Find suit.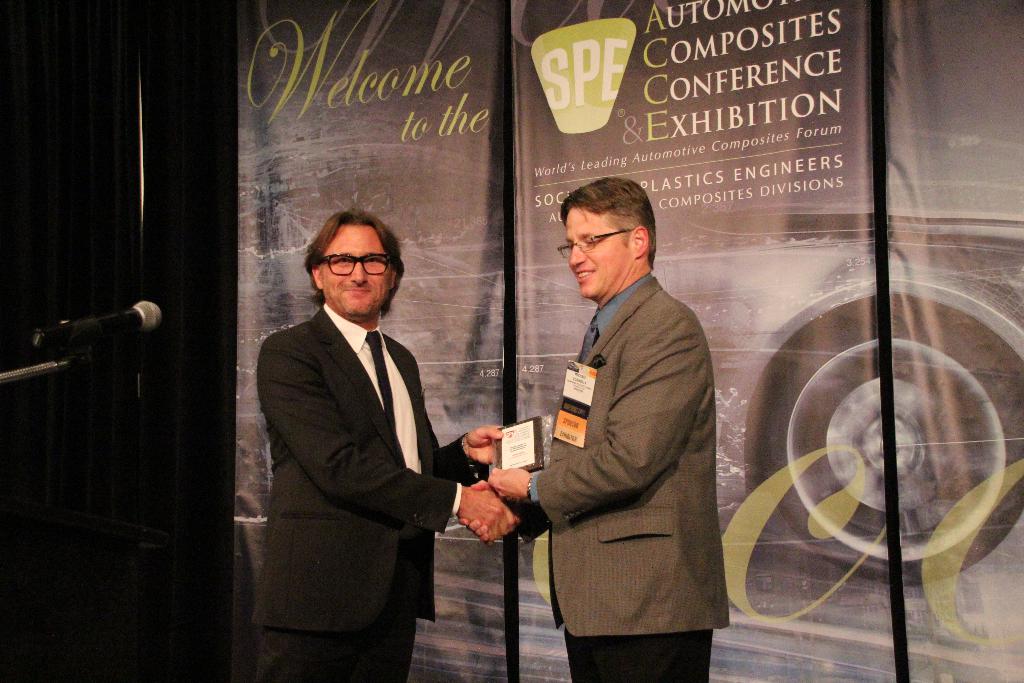
select_region(511, 274, 730, 682).
